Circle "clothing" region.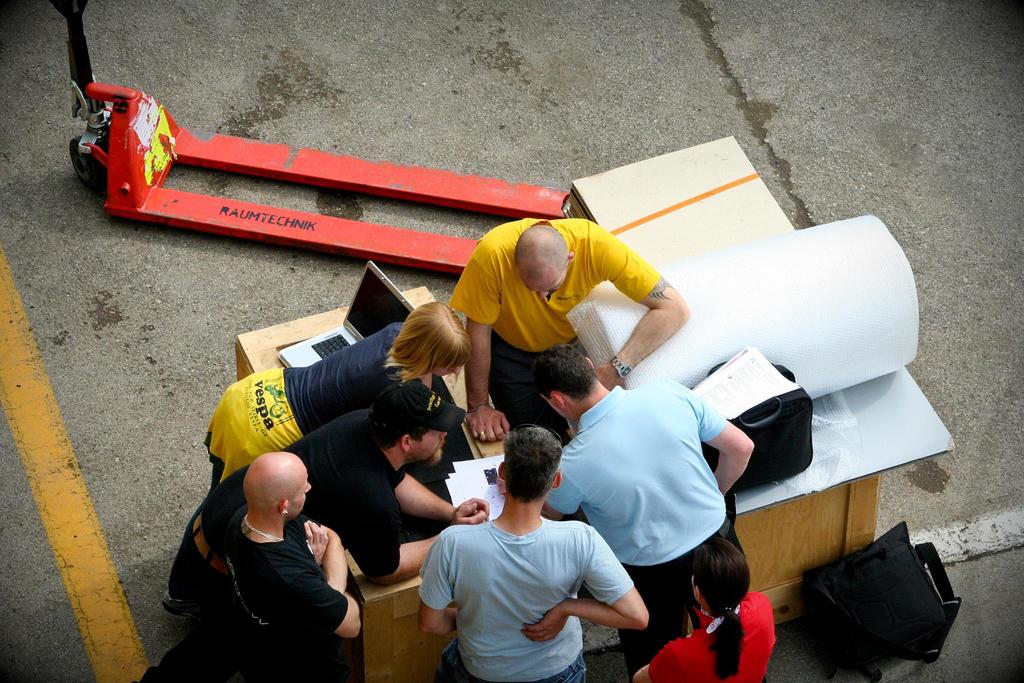
Region: 543,383,724,677.
